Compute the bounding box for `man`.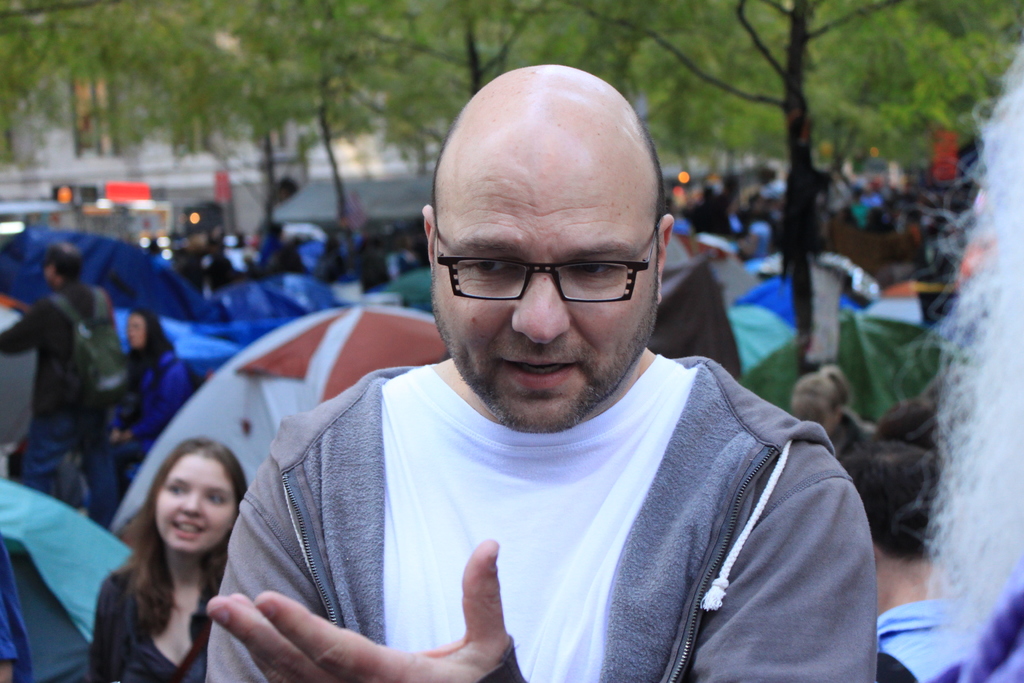
[left=0, top=242, right=126, bottom=529].
